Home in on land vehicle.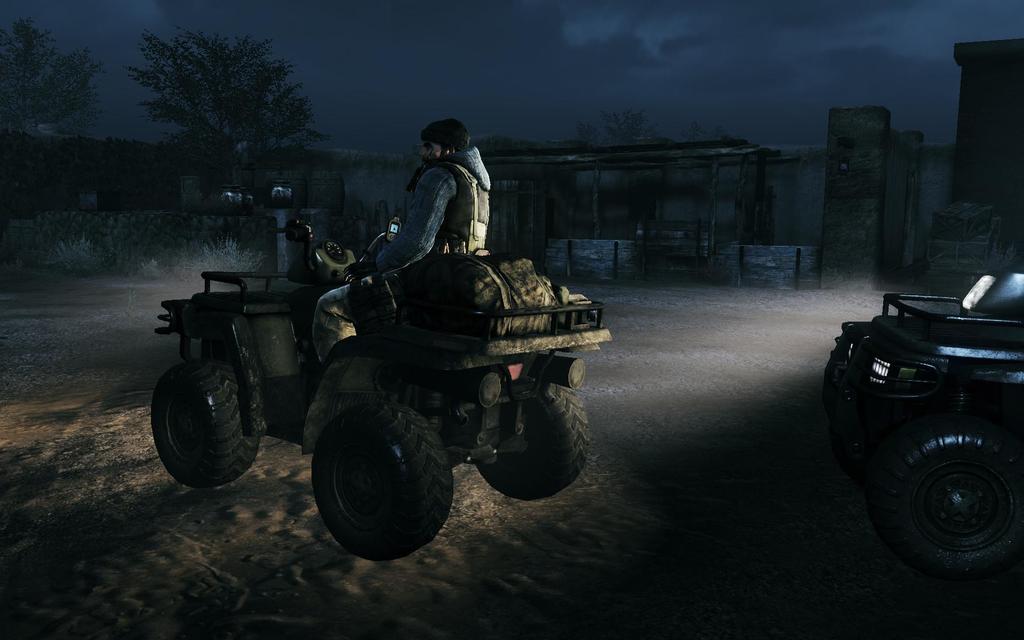
Homed in at {"left": 819, "top": 273, "right": 1023, "bottom": 573}.
